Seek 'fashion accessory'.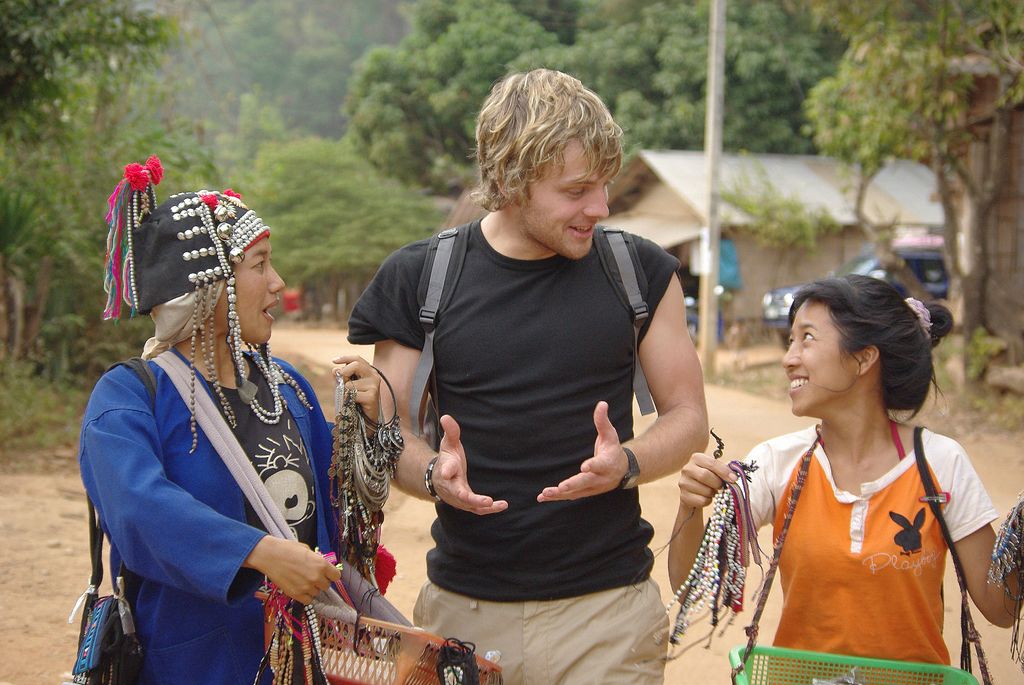
left=249, top=597, right=329, bottom=684.
